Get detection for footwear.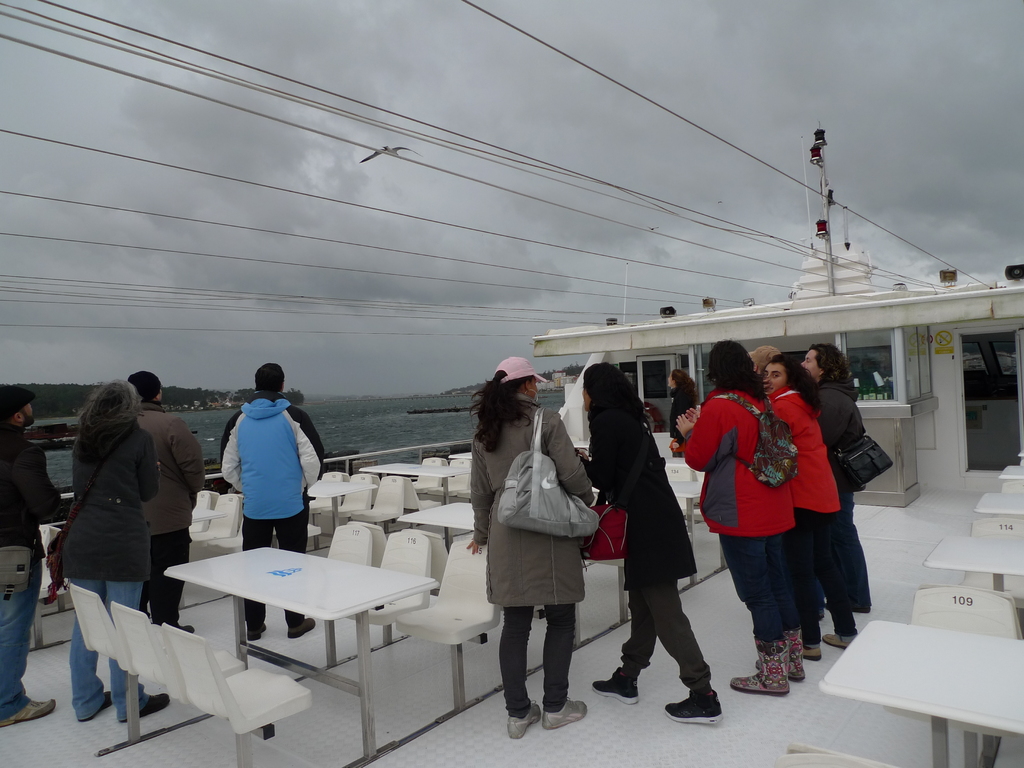
Detection: {"x1": 546, "y1": 698, "x2": 587, "y2": 728}.
